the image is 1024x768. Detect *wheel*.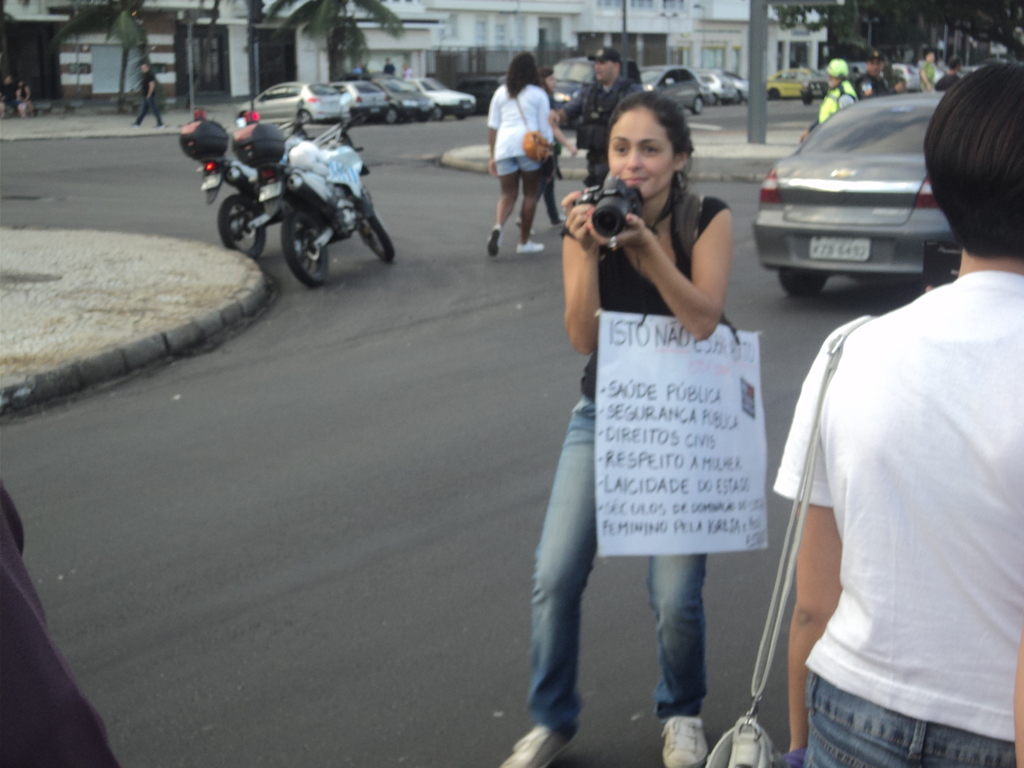
Detection: box(433, 106, 444, 120).
